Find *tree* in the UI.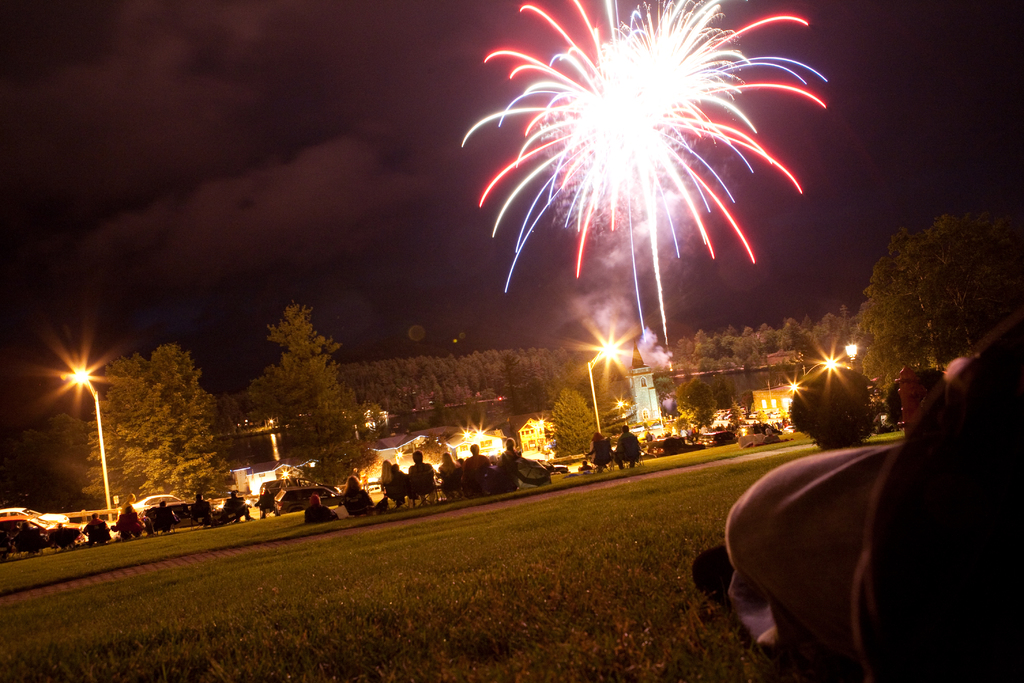
UI element at rect(538, 378, 606, 476).
